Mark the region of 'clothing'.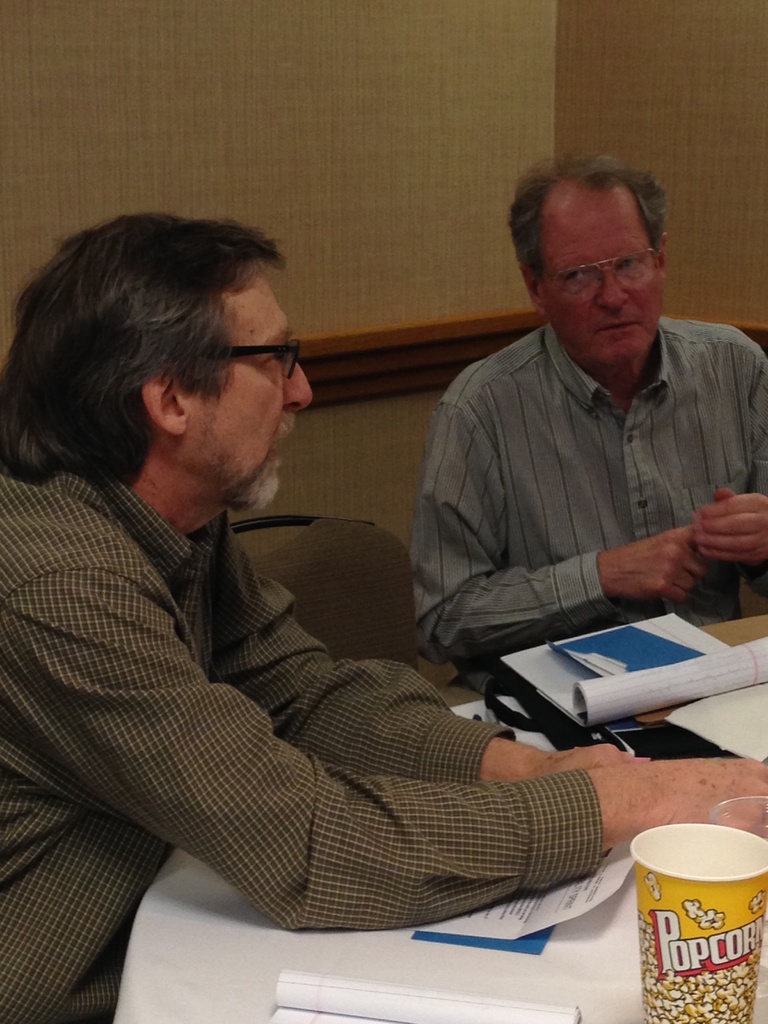
Region: x1=396, y1=257, x2=767, y2=684.
